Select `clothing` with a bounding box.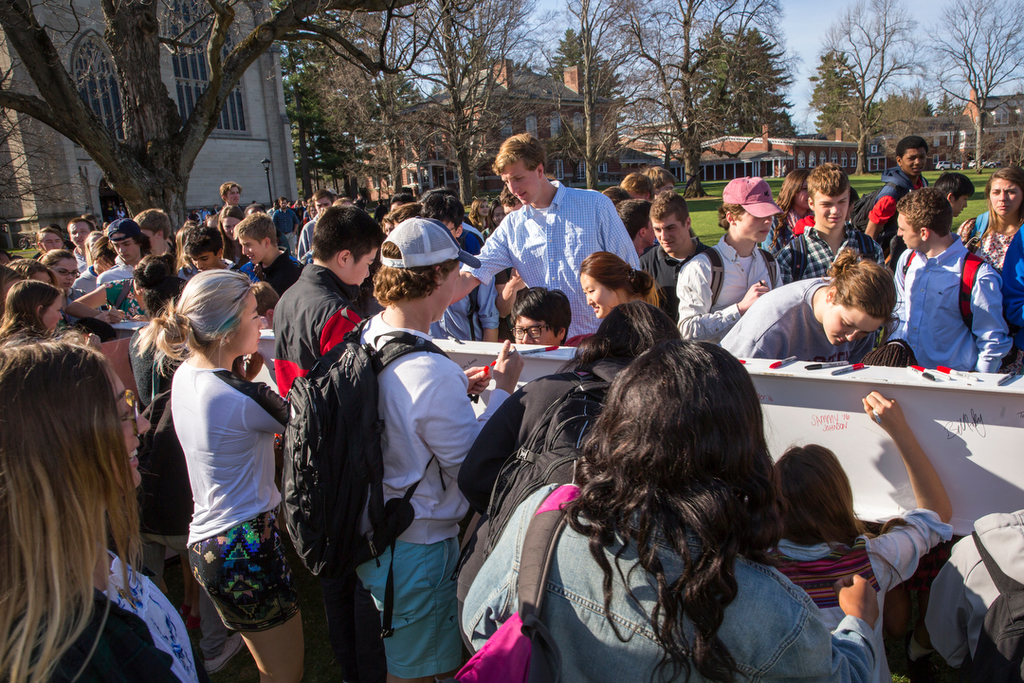
[78, 268, 112, 295].
